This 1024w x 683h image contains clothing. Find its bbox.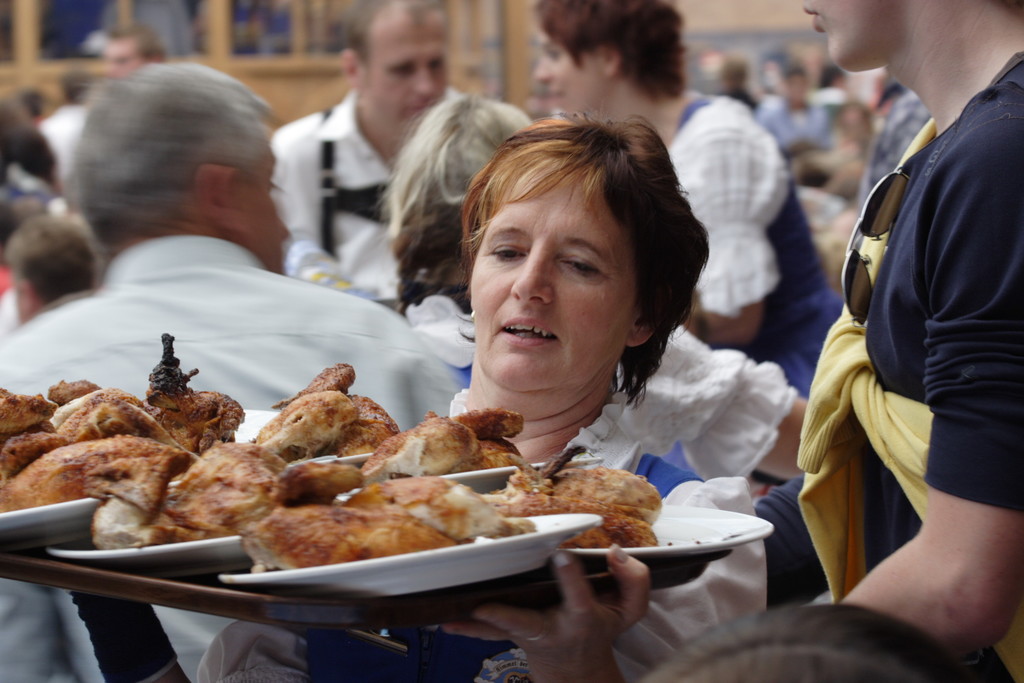
bbox=(255, 92, 458, 310).
